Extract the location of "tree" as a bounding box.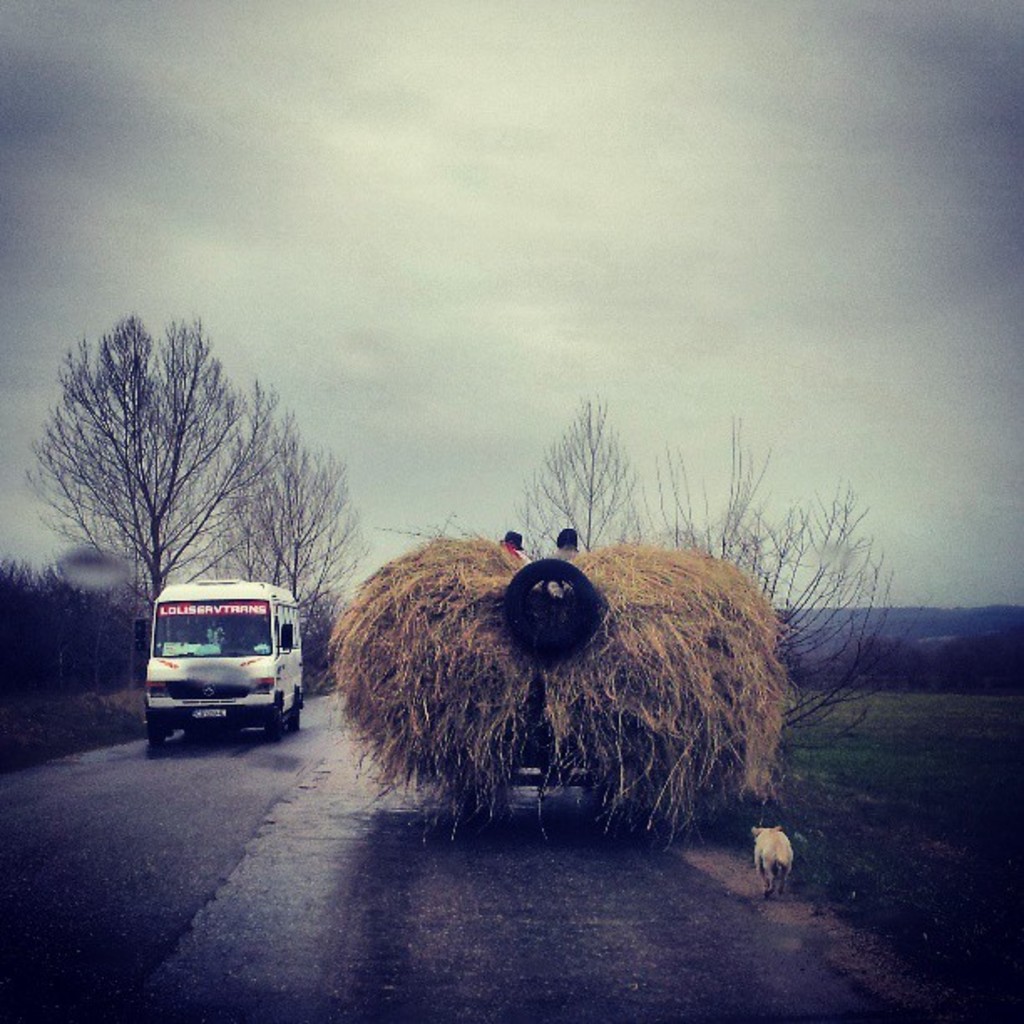
crop(214, 420, 348, 676).
